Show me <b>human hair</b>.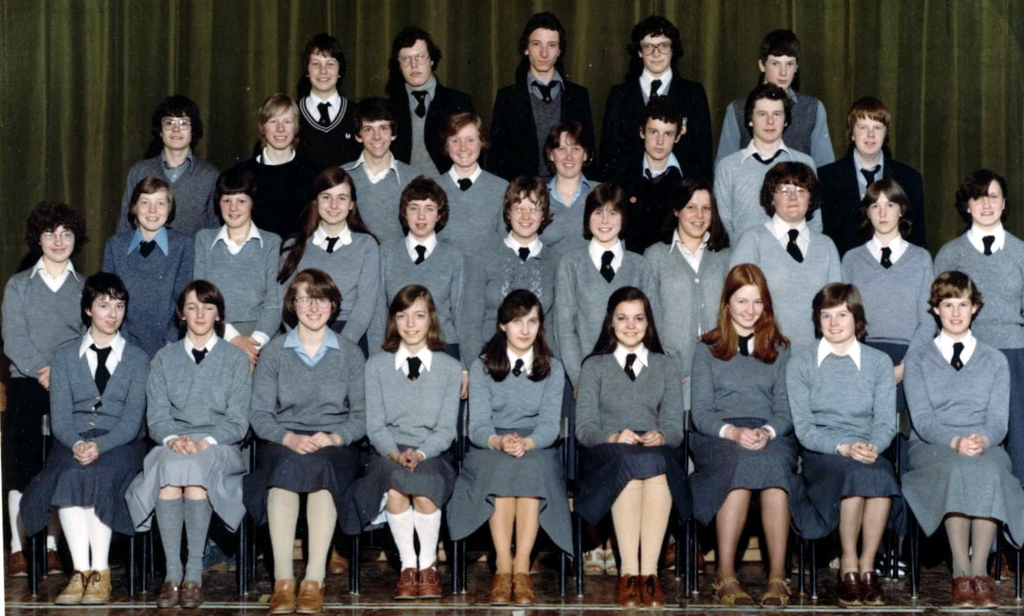
<b>human hair</b> is here: <bbox>811, 280, 864, 347</bbox>.
